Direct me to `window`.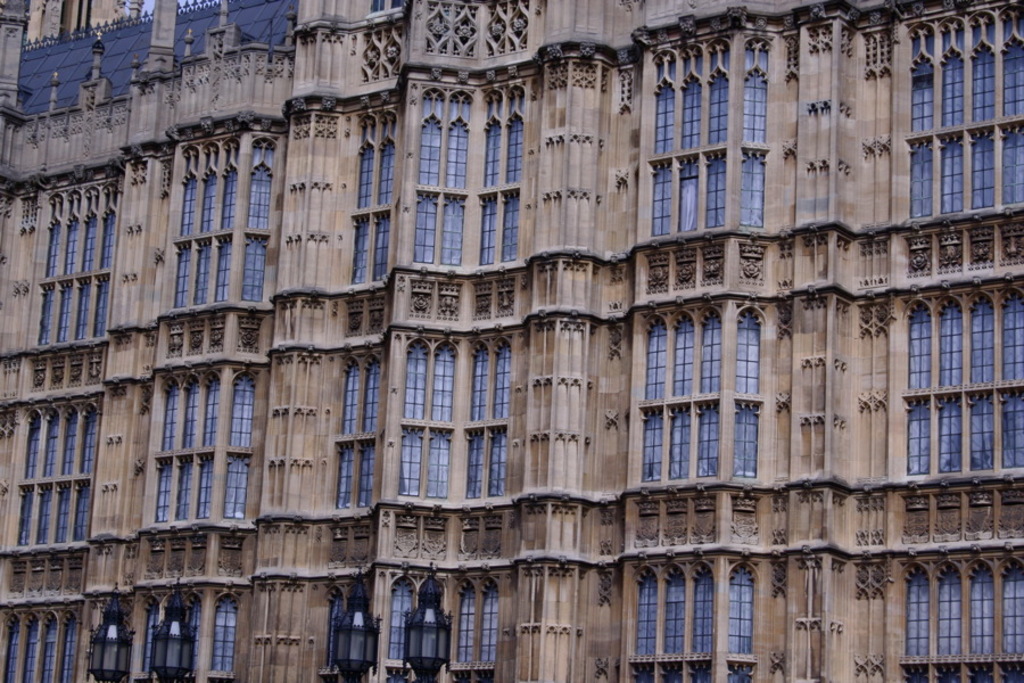
Direction: bbox=(210, 587, 241, 673).
